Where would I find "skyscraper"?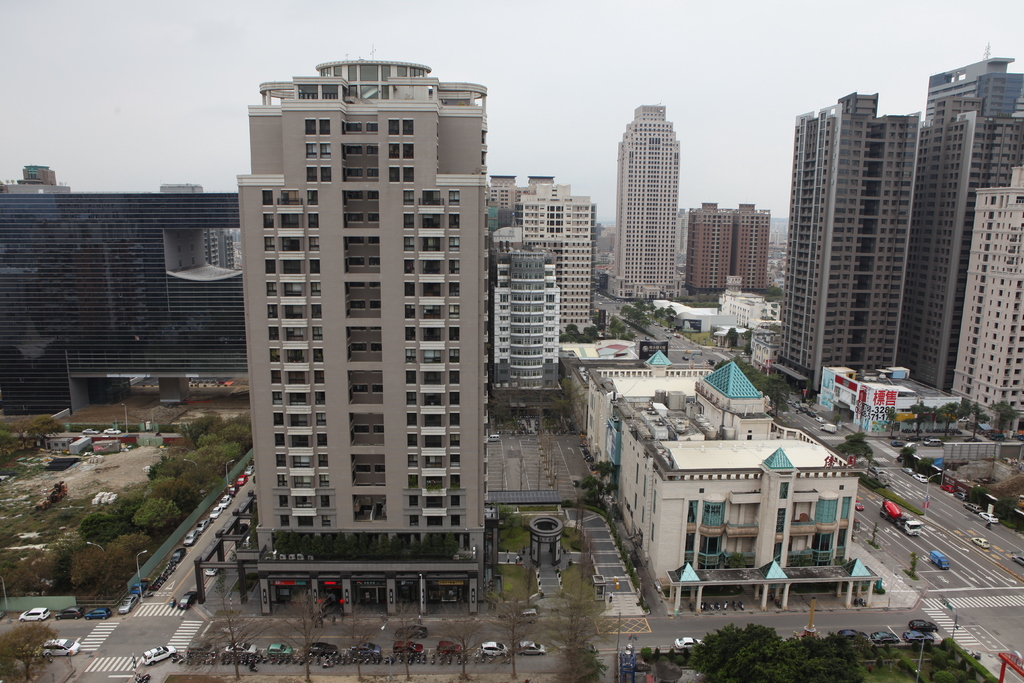
At 957/163/1023/424.
